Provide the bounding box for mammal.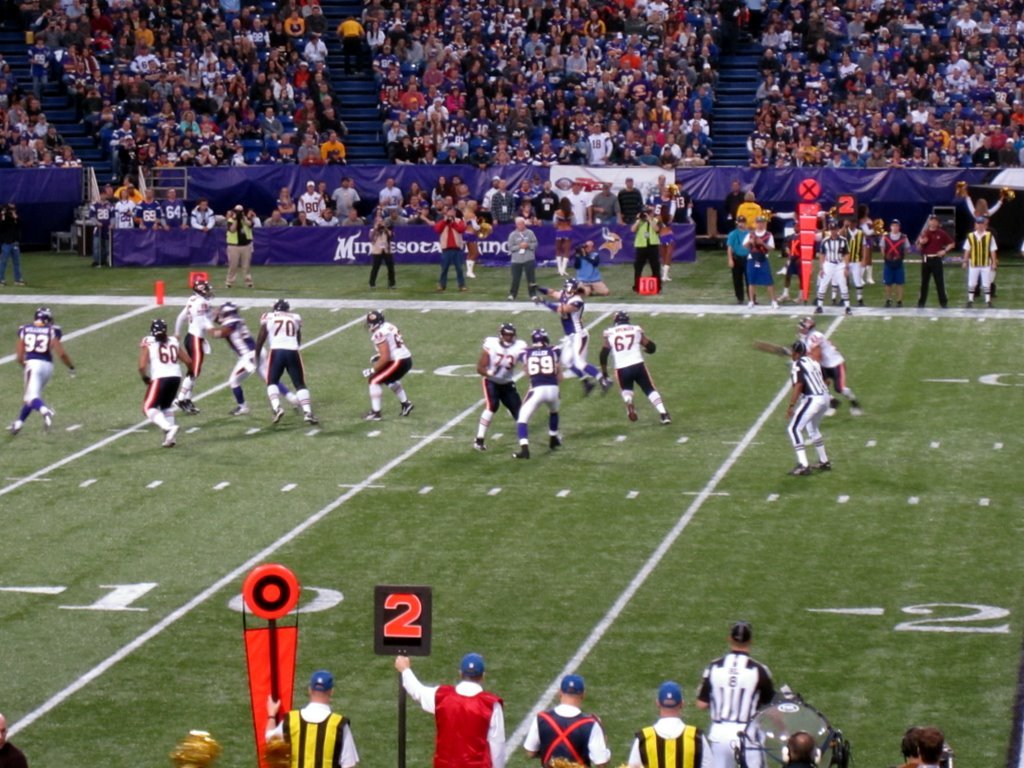
box(784, 222, 799, 305).
